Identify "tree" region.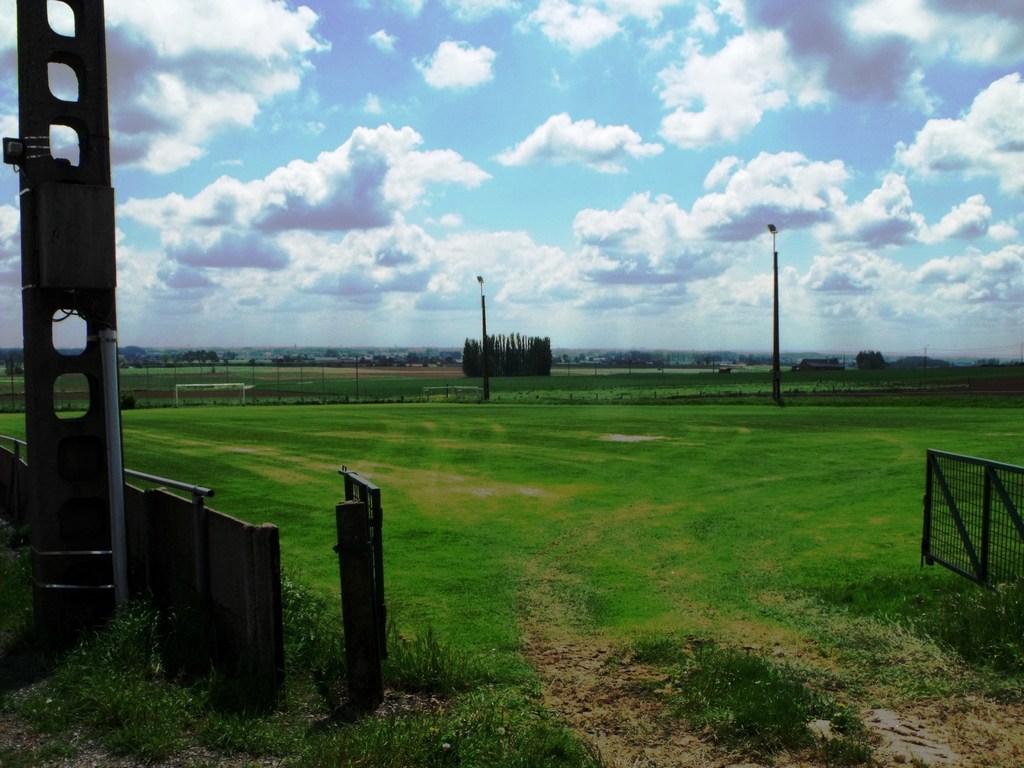
Region: x1=463, y1=334, x2=553, y2=371.
